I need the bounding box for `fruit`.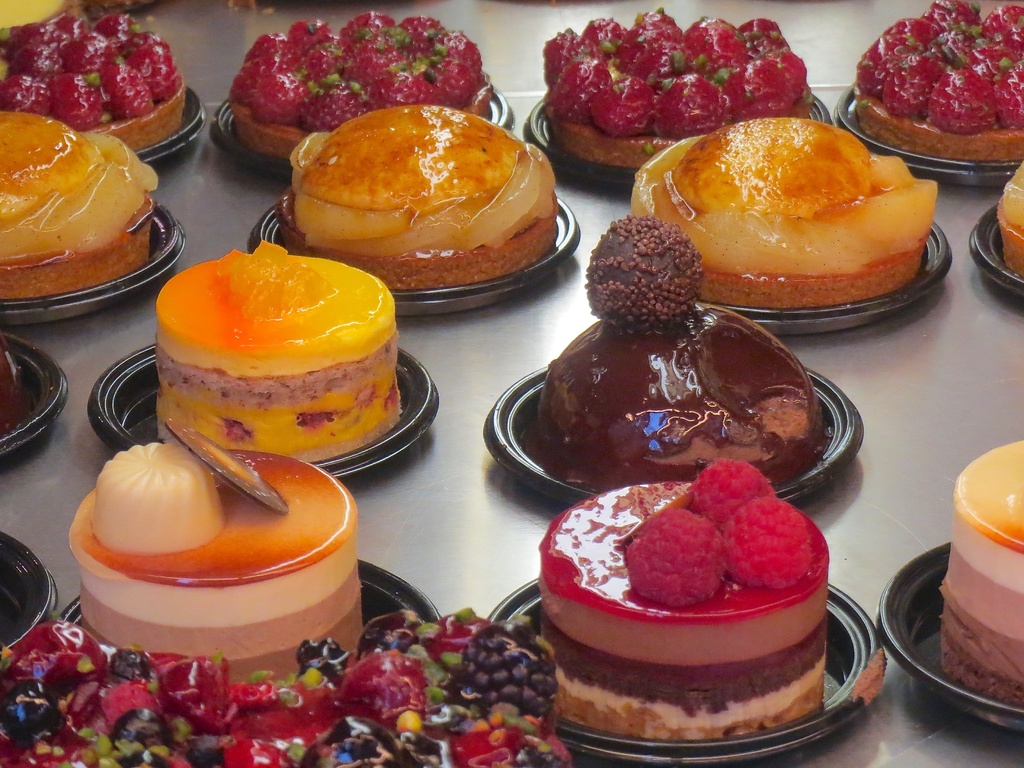
Here it is: pyautogui.locateOnScreen(689, 455, 780, 536).
